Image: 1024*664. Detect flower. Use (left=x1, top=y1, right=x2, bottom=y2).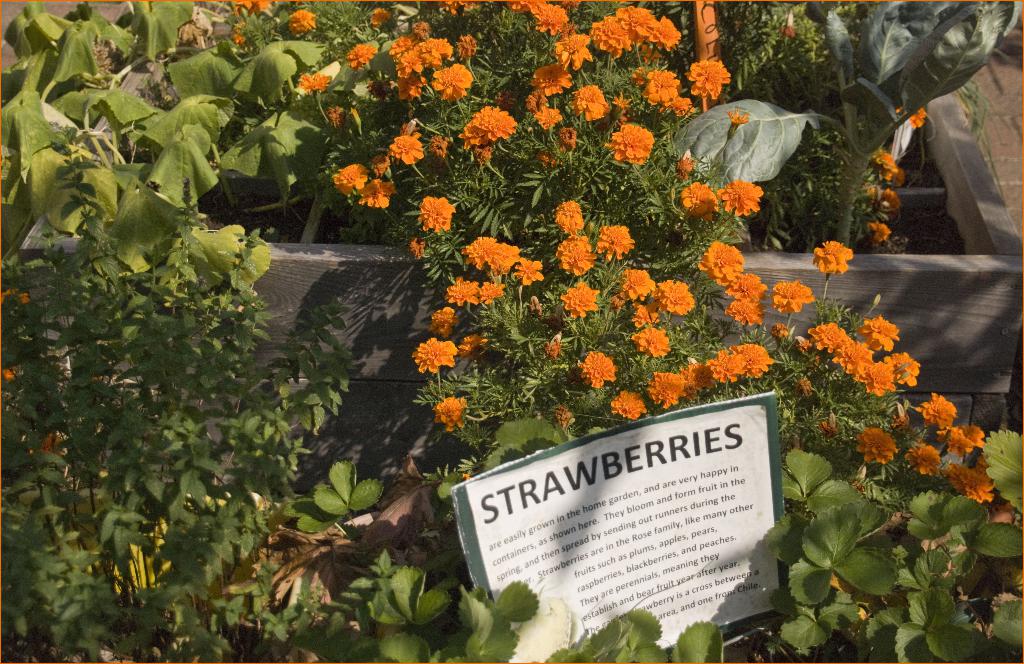
(left=582, top=348, right=614, bottom=386).
